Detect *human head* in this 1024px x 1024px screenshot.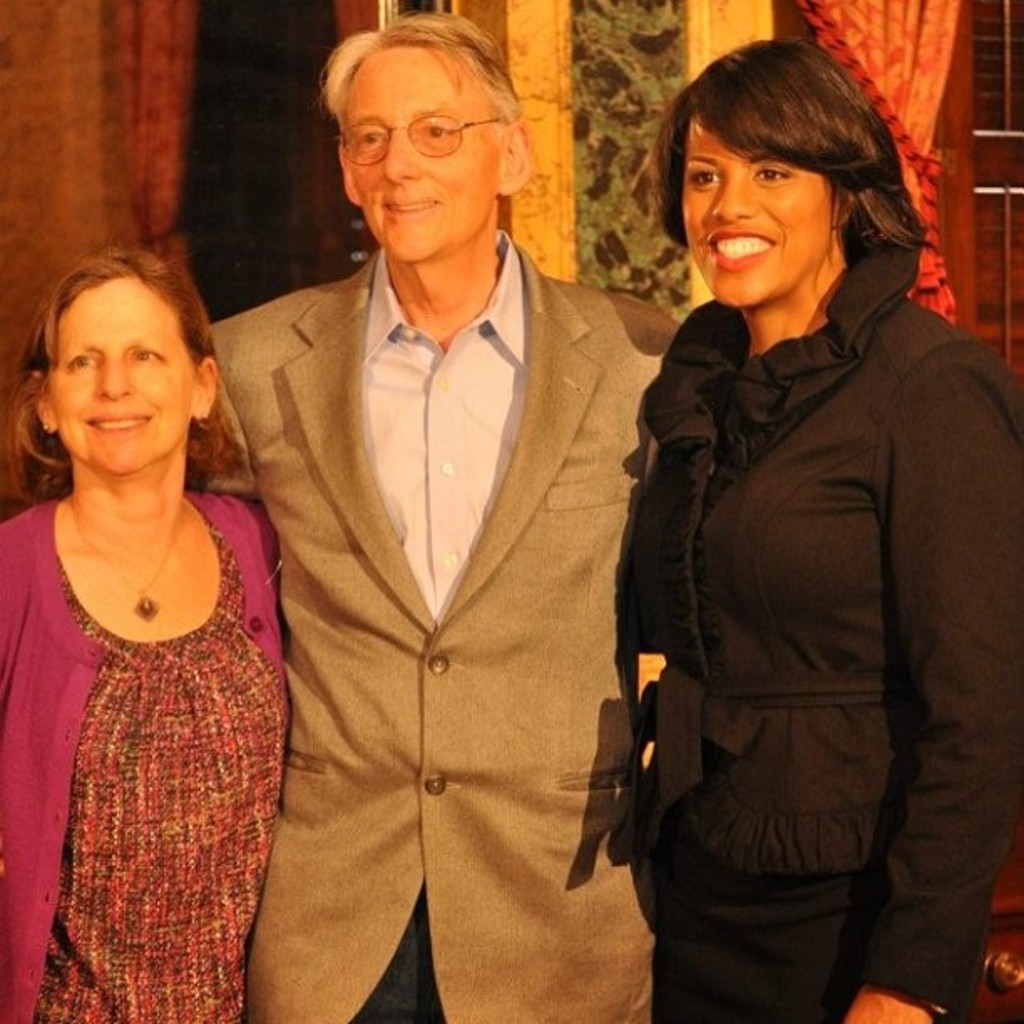
Detection: <bbox>25, 249, 214, 475</bbox>.
